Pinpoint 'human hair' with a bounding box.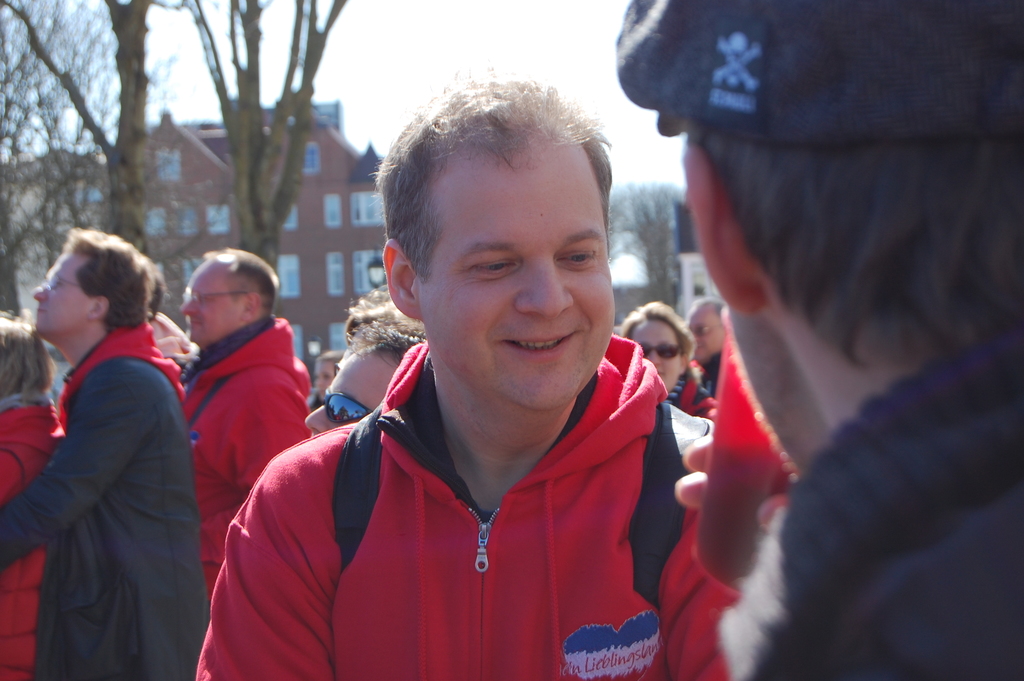
[698, 293, 726, 315].
